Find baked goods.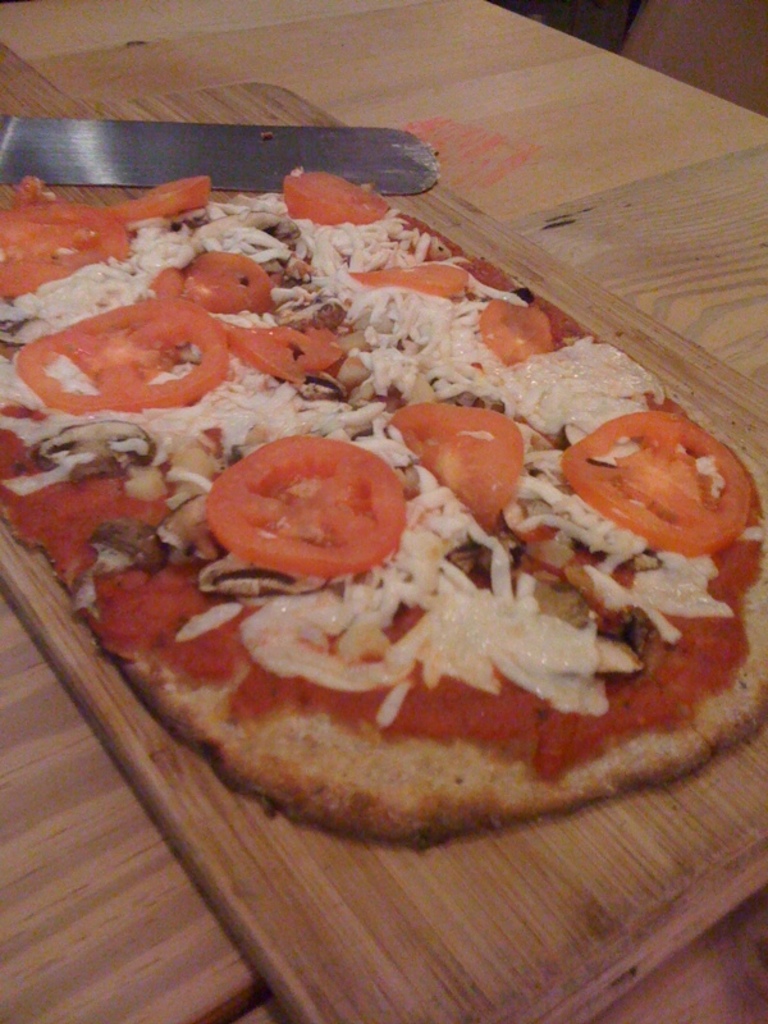
[left=0, top=161, right=767, bottom=855].
